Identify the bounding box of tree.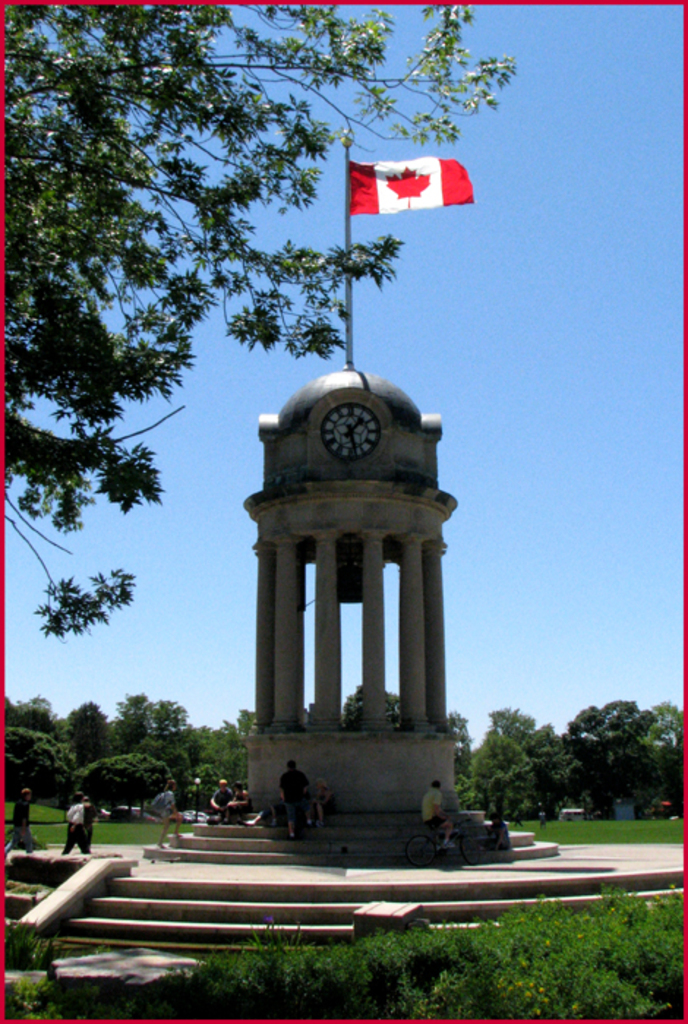
box(0, 0, 520, 639).
